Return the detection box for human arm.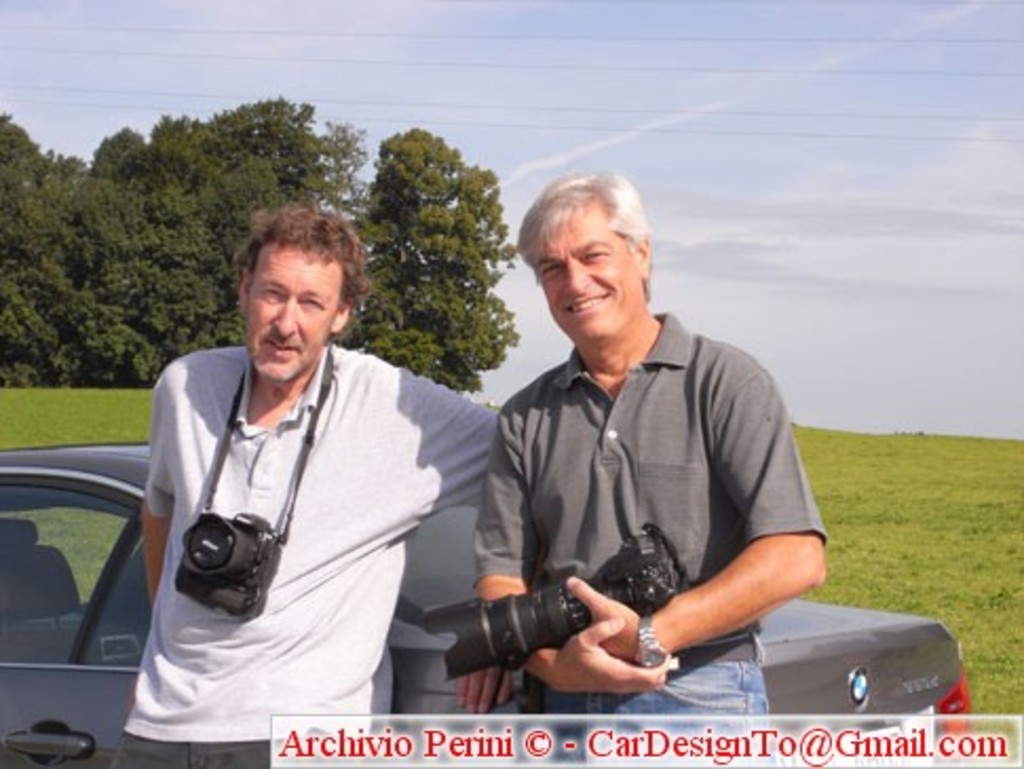
box=[566, 365, 826, 659].
